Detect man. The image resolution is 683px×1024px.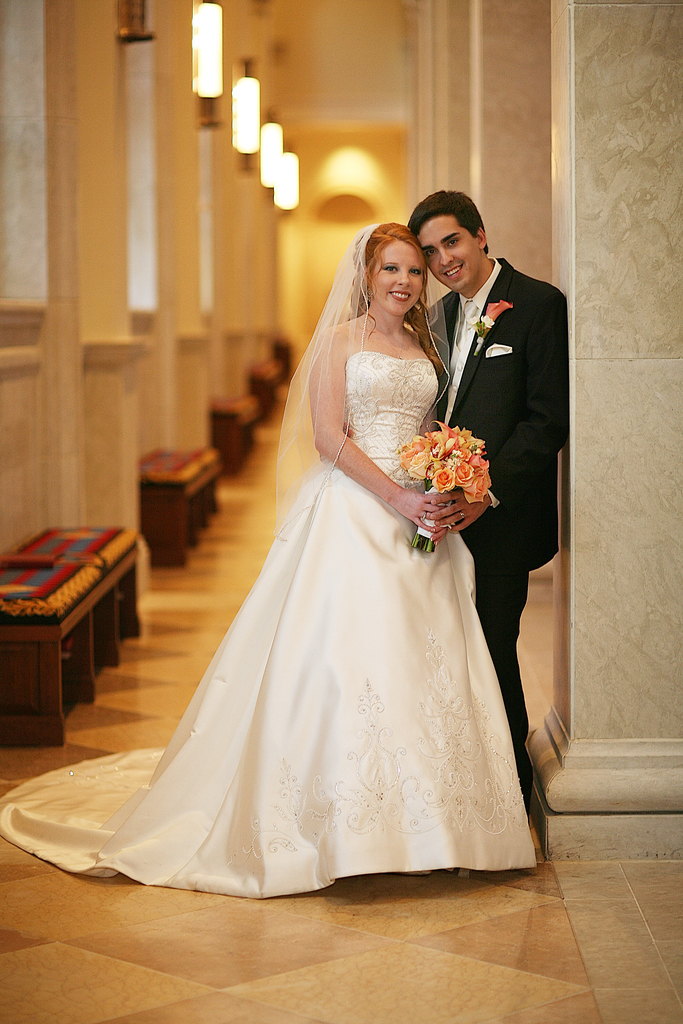
l=410, t=168, r=568, b=738.
